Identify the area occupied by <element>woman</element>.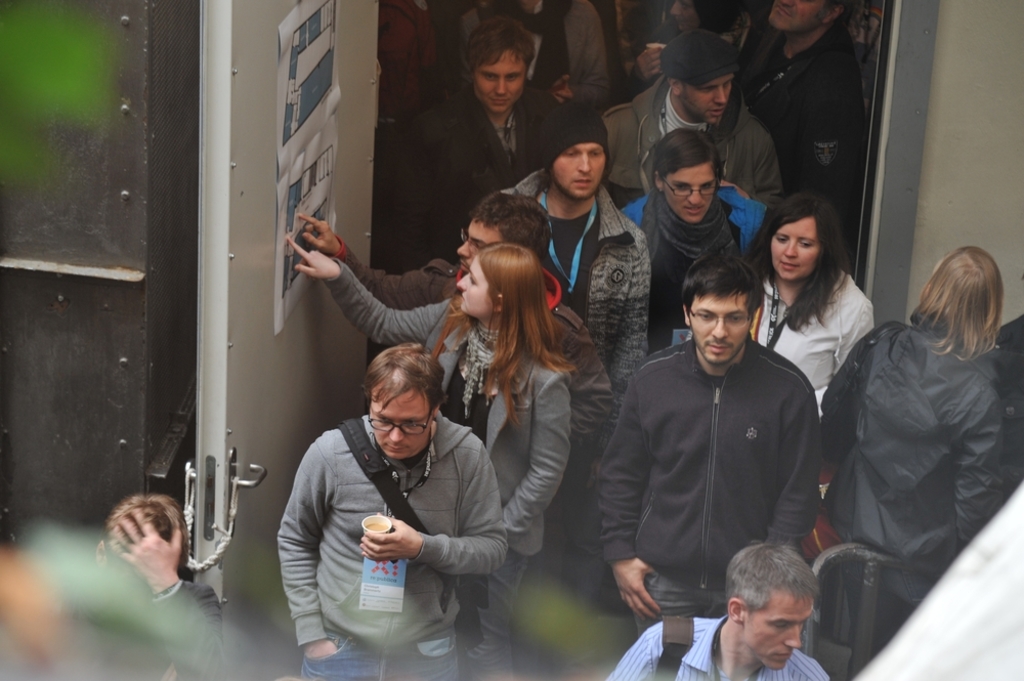
Area: (x1=393, y1=15, x2=615, y2=250).
